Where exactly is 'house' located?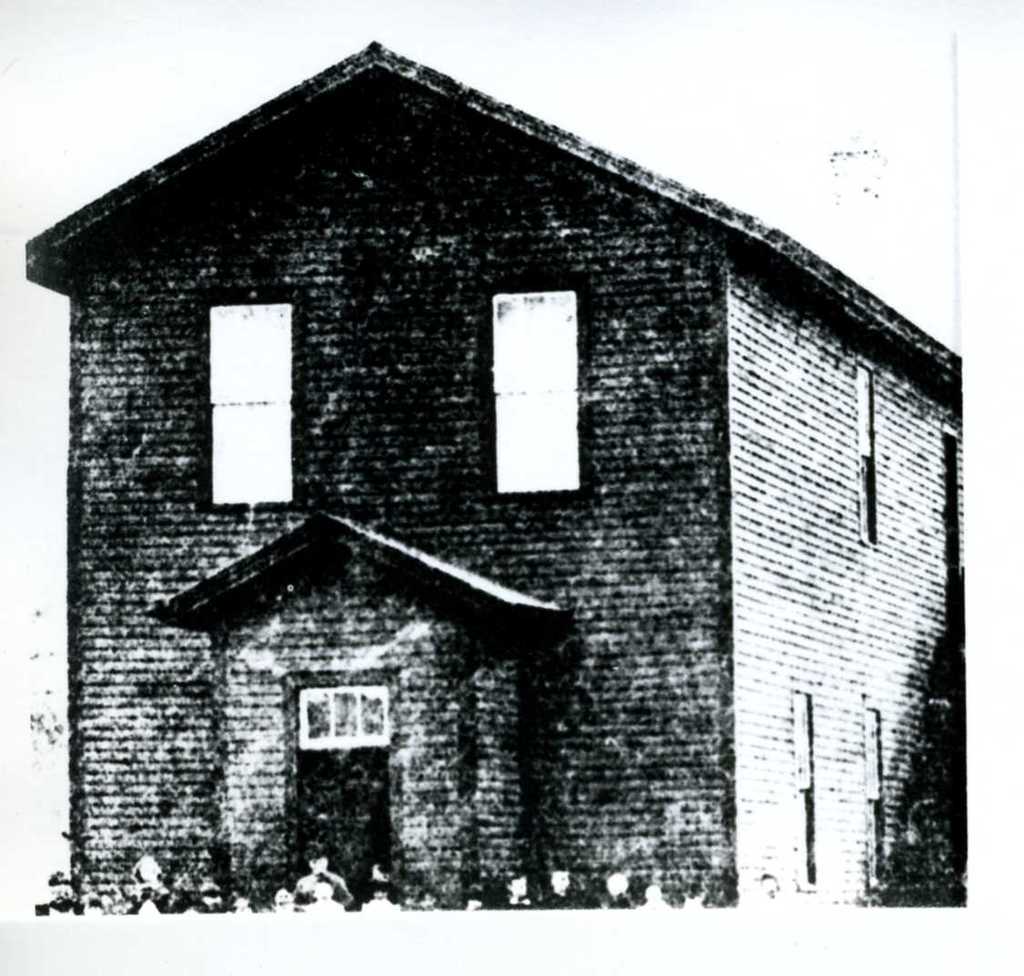
Its bounding box is (24, 45, 971, 907).
